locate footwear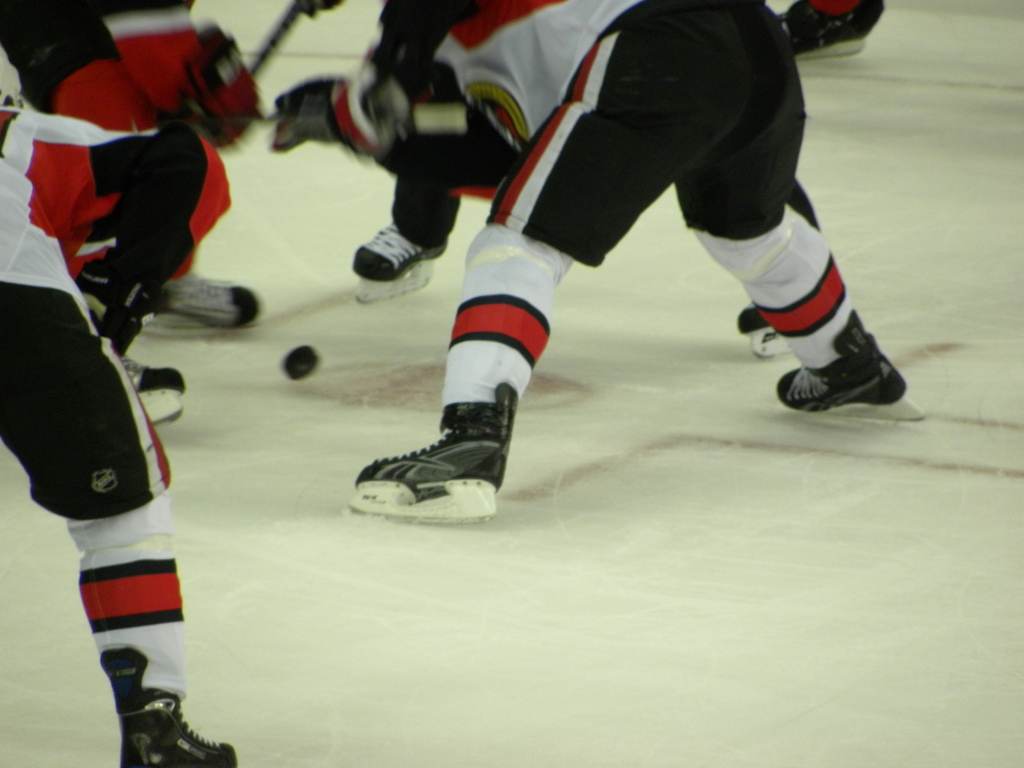
<box>338,379,515,527</box>
